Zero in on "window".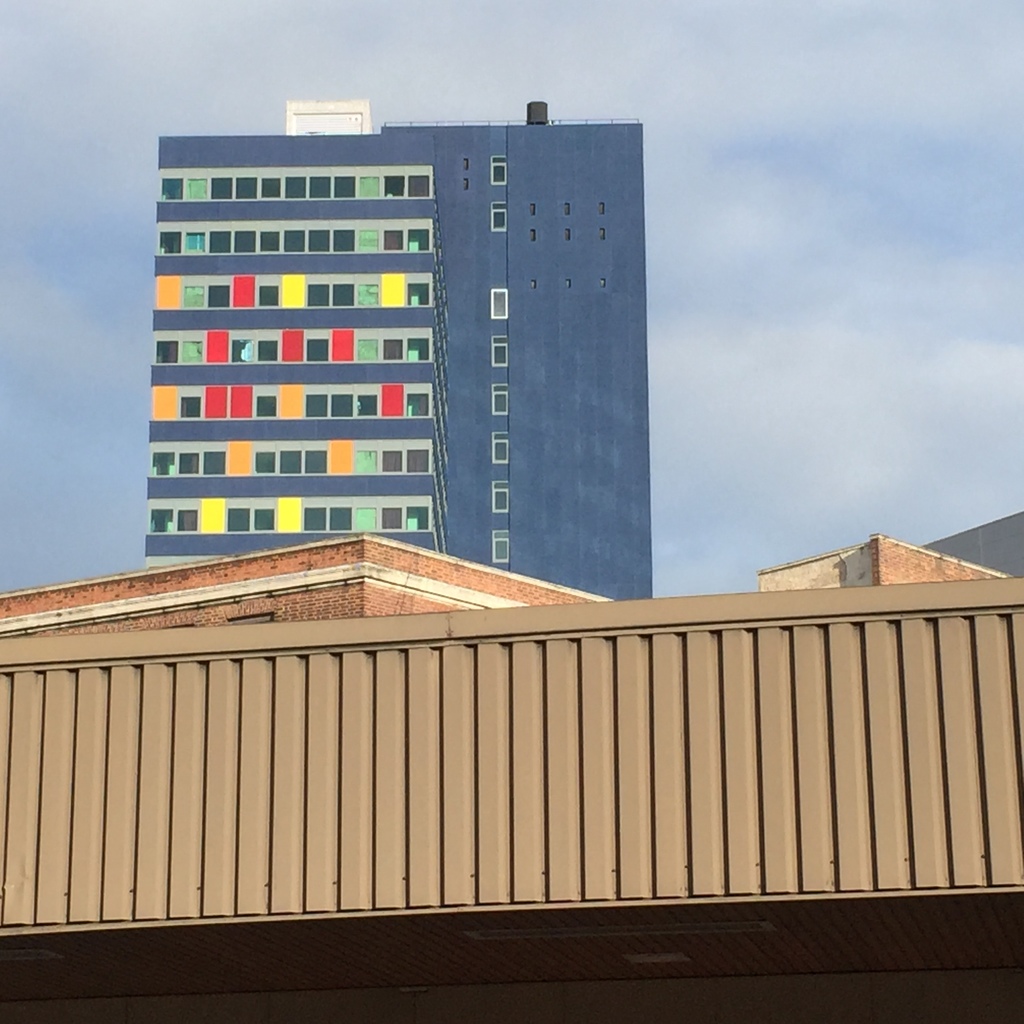
Zeroed in: 490:533:511:563.
